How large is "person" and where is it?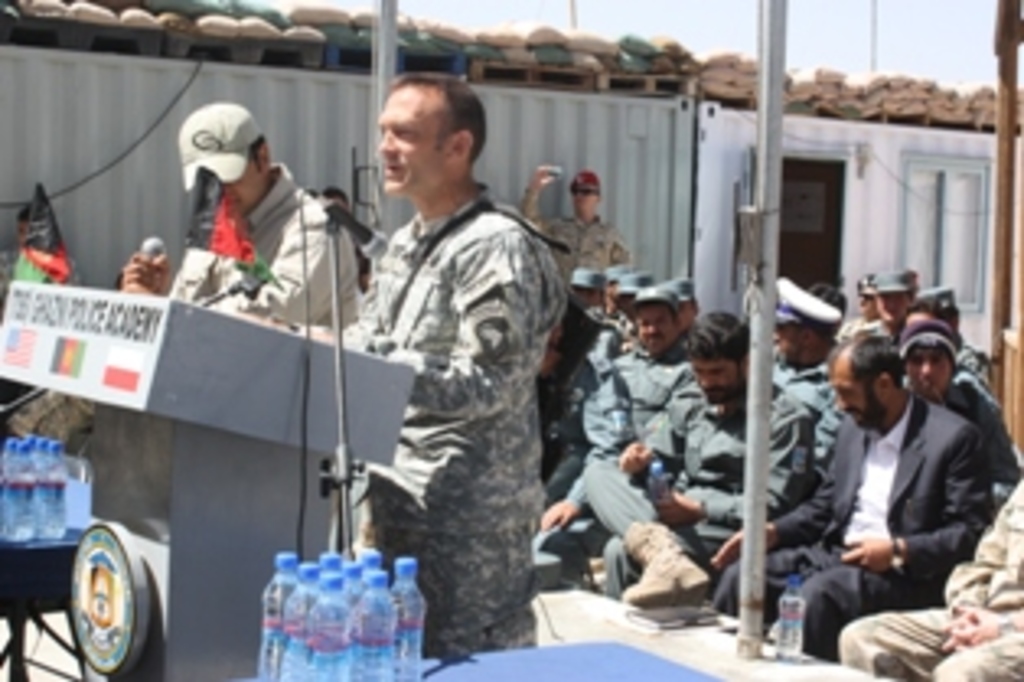
Bounding box: detection(0, 202, 91, 444).
